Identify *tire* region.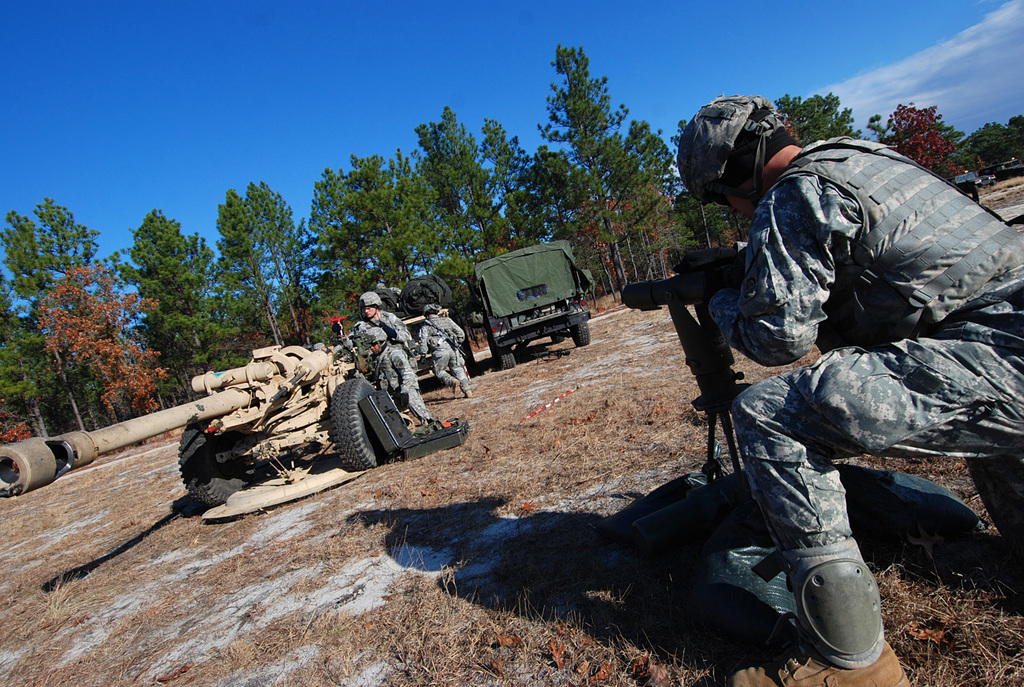
Region: l=324, t=374, r=373, b=471.
